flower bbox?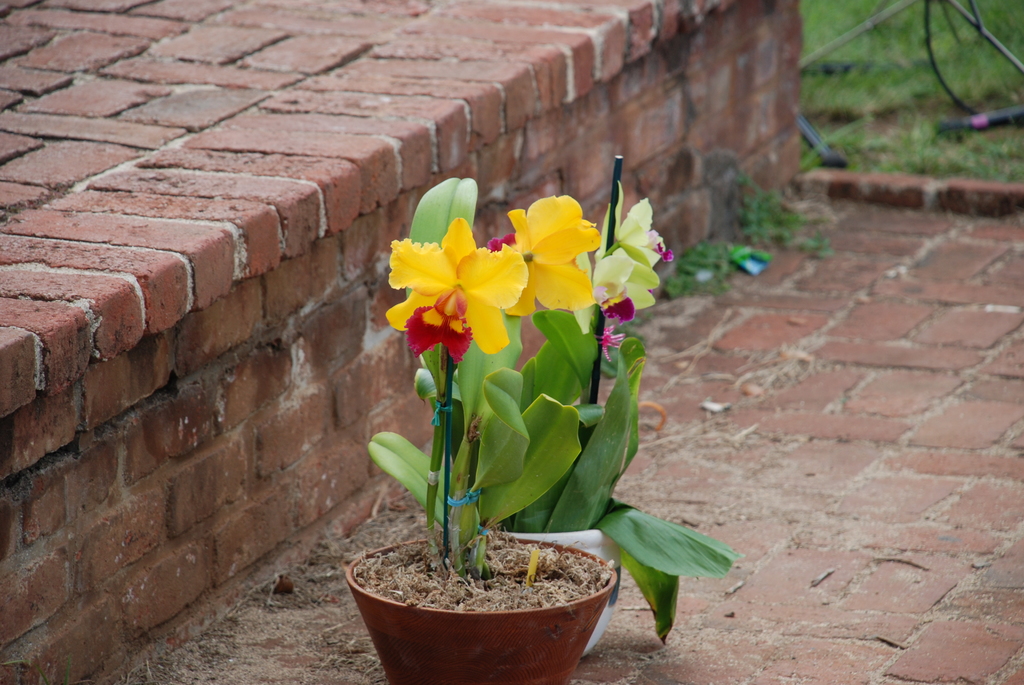
604 185 671 265
